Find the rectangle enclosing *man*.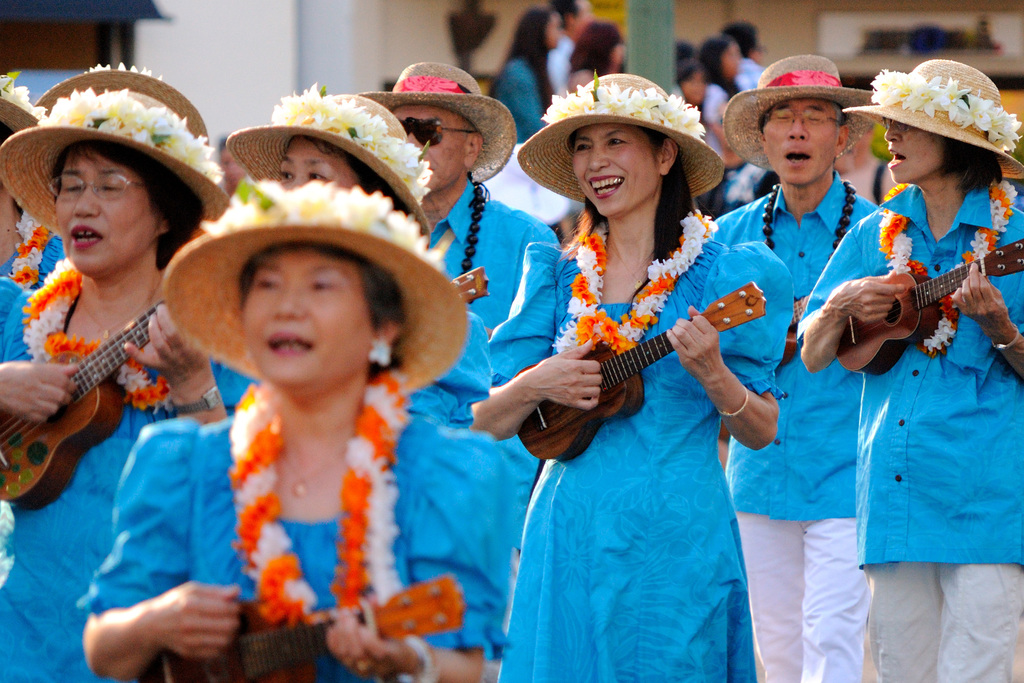
(x1=358, y1=60, x2=561, y2=555).
